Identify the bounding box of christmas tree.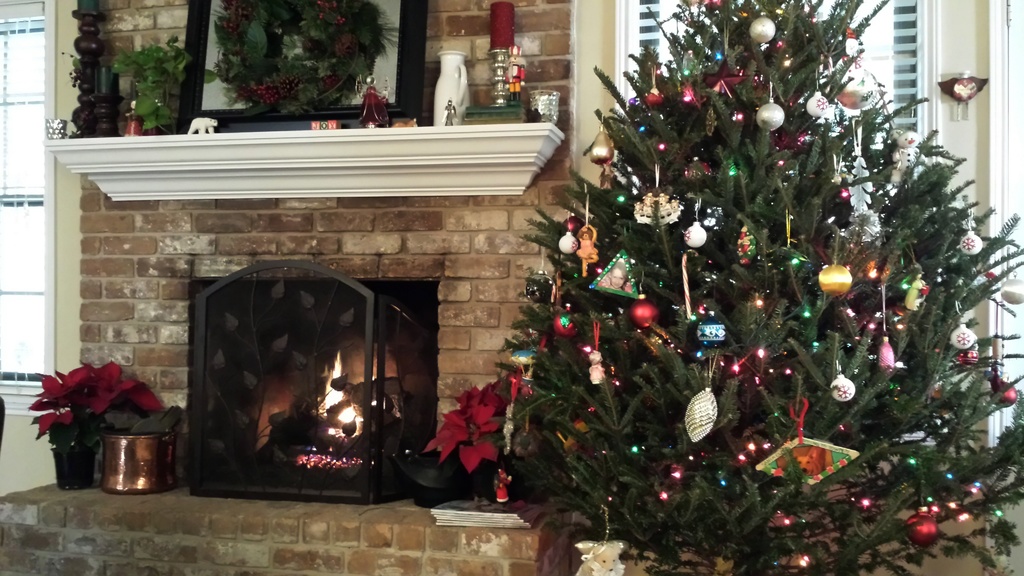
detection(495, 0, 1023, 575).
